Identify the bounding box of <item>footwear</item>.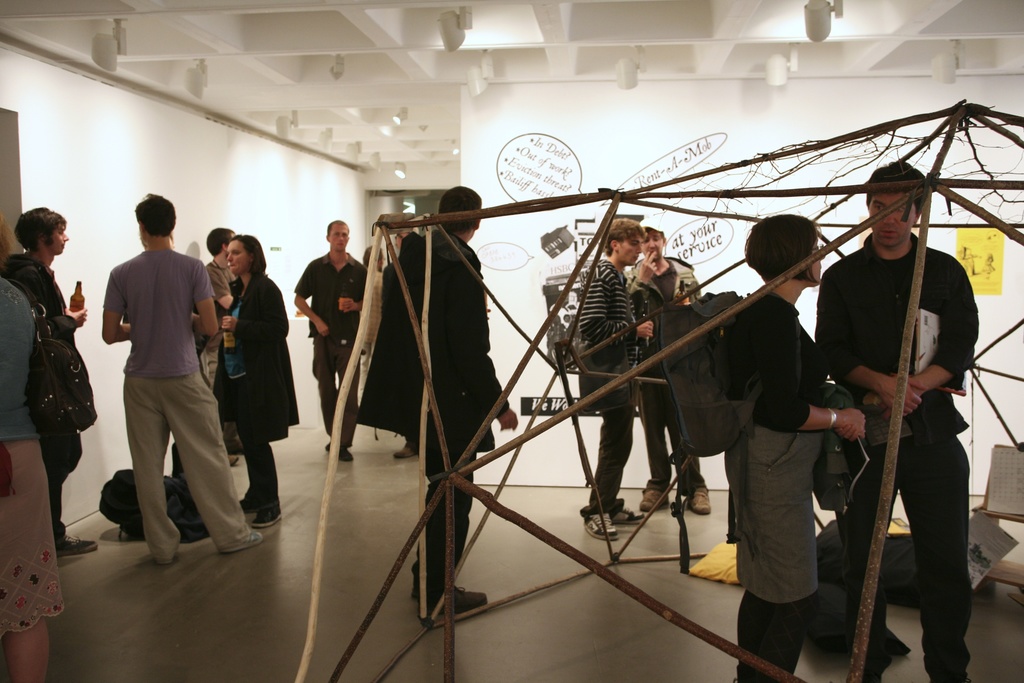
region(619, 504, 645, 525).
